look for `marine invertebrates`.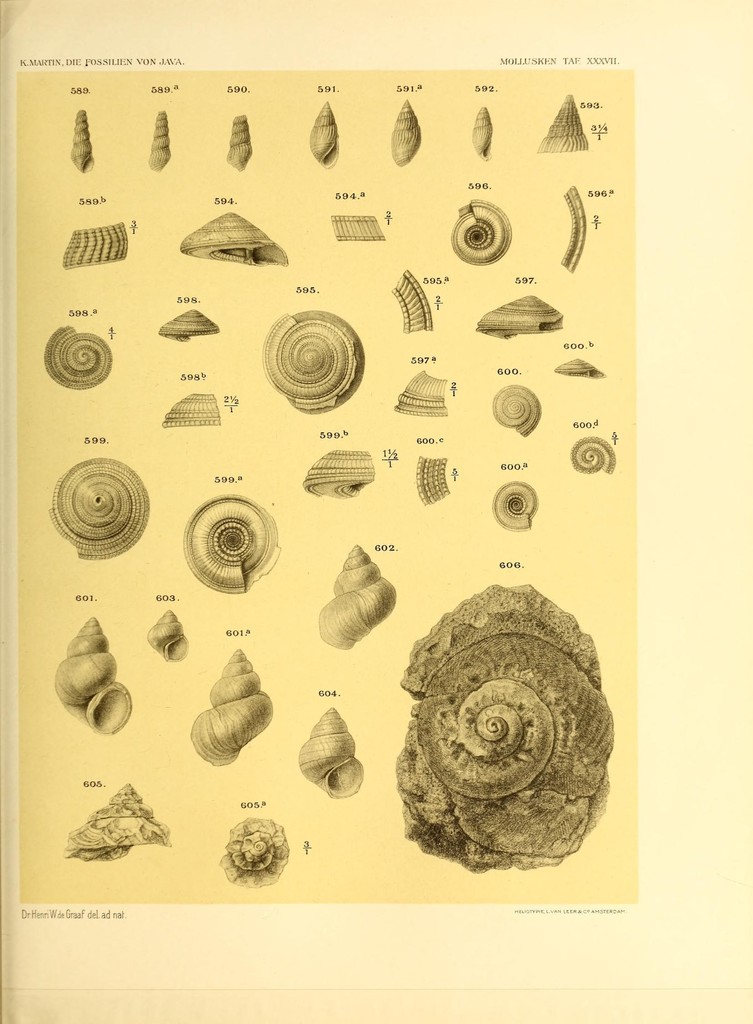
Found: pyautogui.locateOnScreen(42, 321, 120, 396).
